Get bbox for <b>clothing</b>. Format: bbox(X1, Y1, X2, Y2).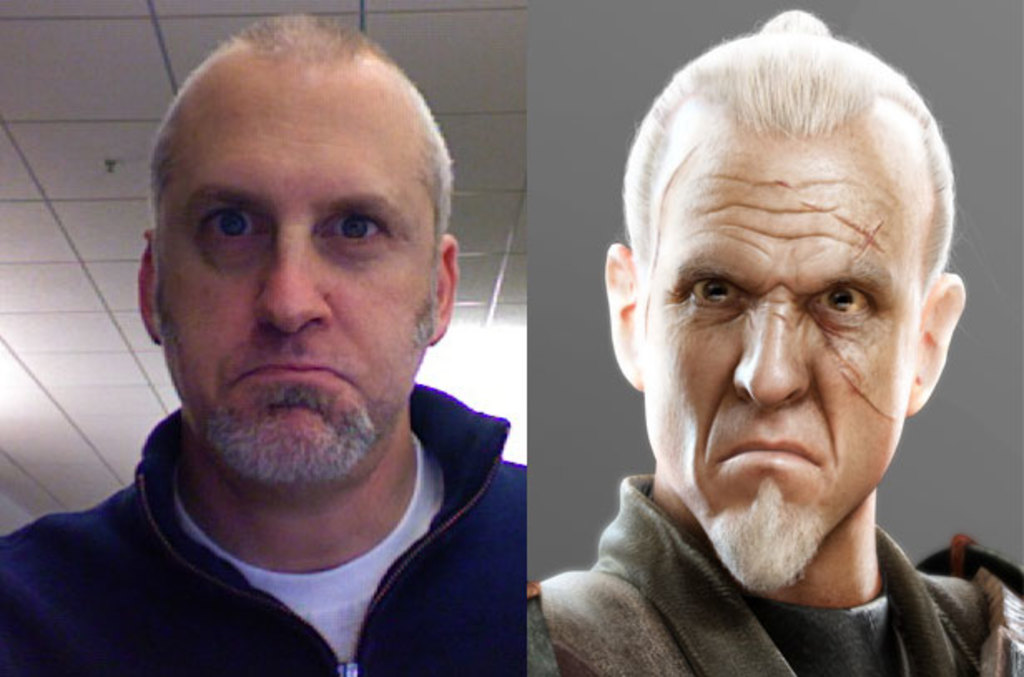
bbox(529, 464, 1022, 675).
